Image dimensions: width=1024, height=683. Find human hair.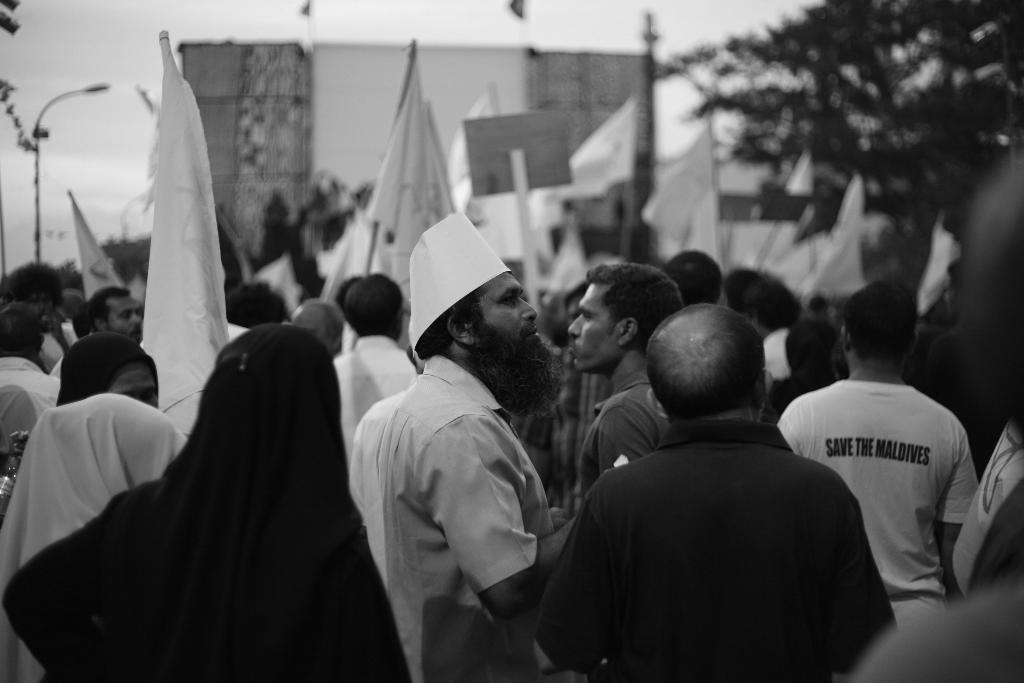
bbox=[414, 278, 492, 362].
